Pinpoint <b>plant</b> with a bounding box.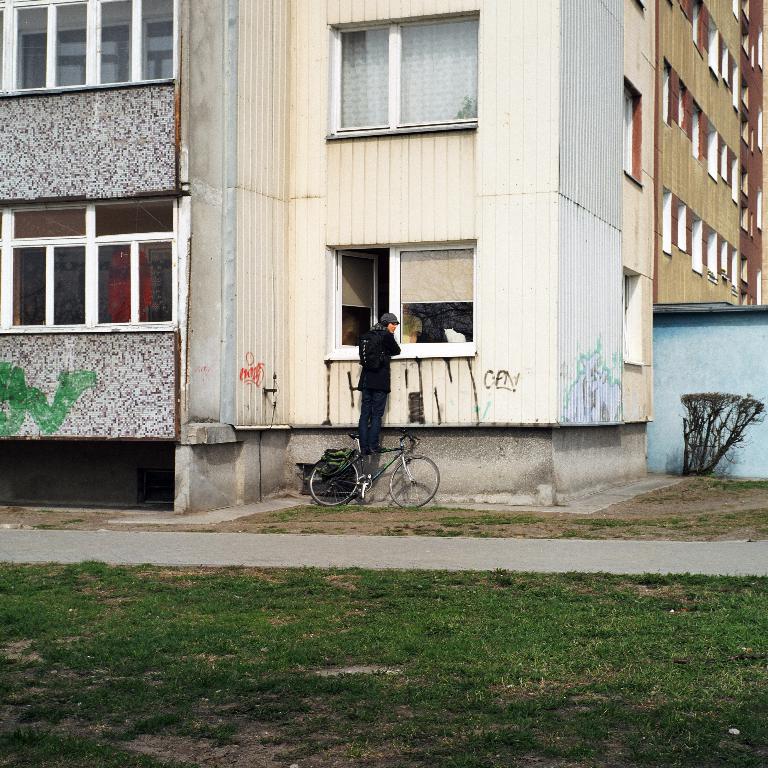
Rect(655, 387, 767, 477).
